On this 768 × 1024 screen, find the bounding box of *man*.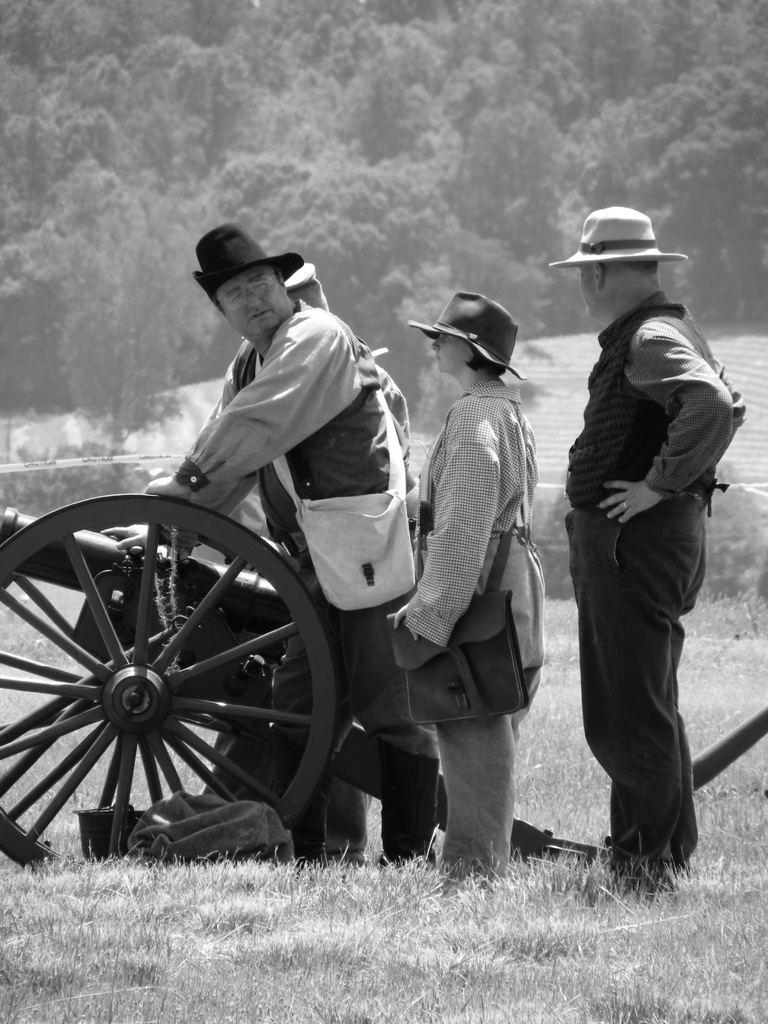
Bounding box: box(100, 218, 438, 870).
